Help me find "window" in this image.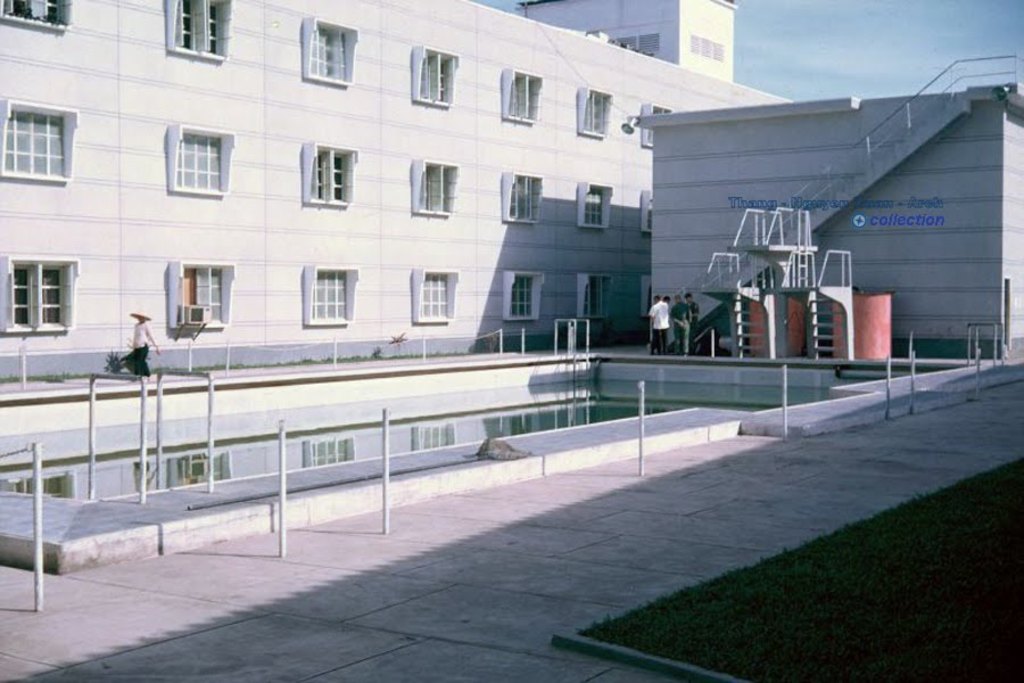
Found it: left=578, top=181, right=605, bottom=231.
